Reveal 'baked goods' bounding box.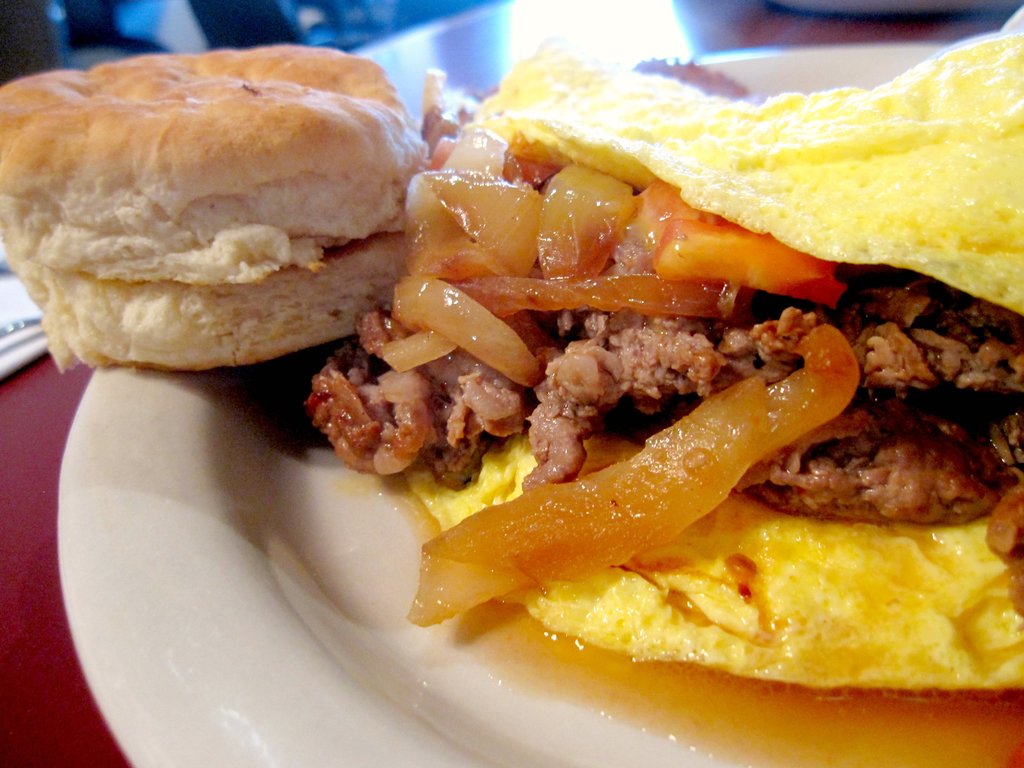
Revealed: <box>0,44,436,362</box>.
